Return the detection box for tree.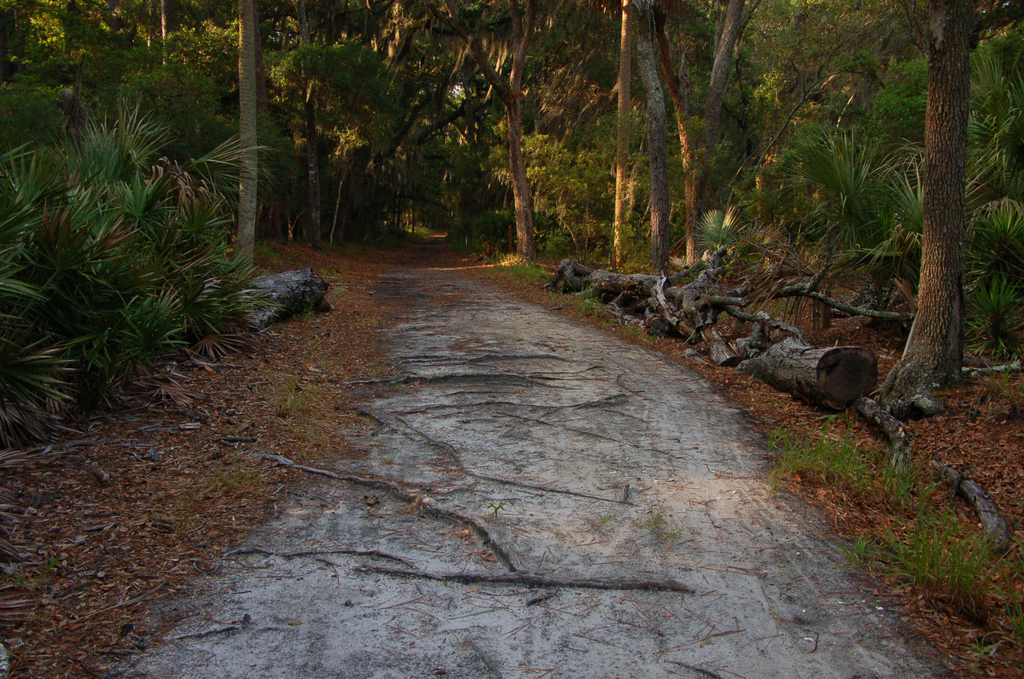
locate(785, 18, 1014, 429).
